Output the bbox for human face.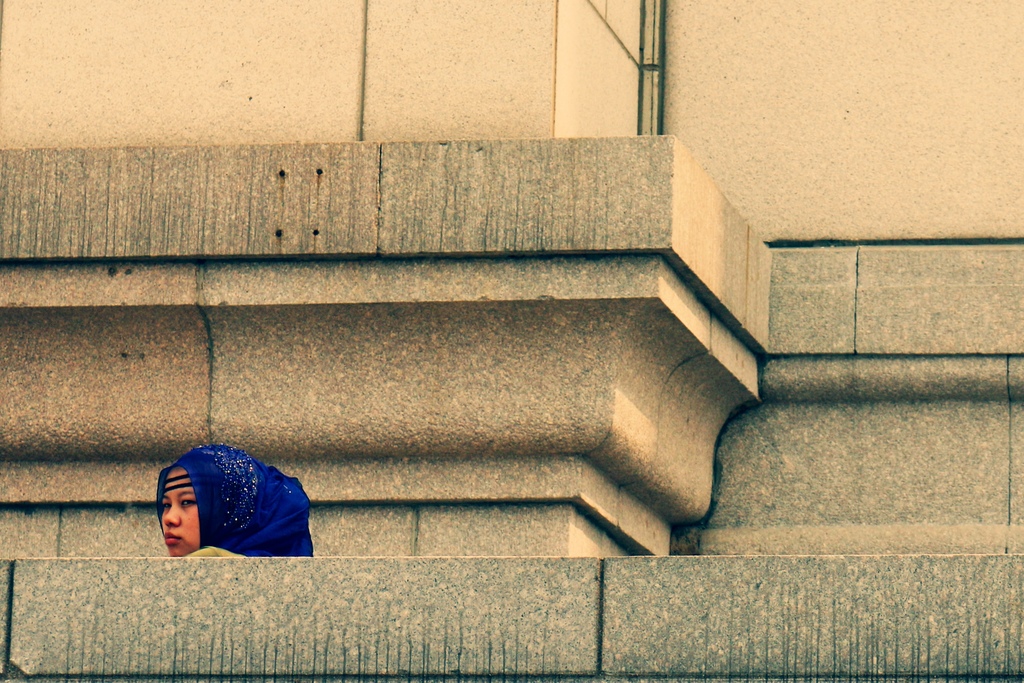
left=161, top=466, right=197, bottom=558.
